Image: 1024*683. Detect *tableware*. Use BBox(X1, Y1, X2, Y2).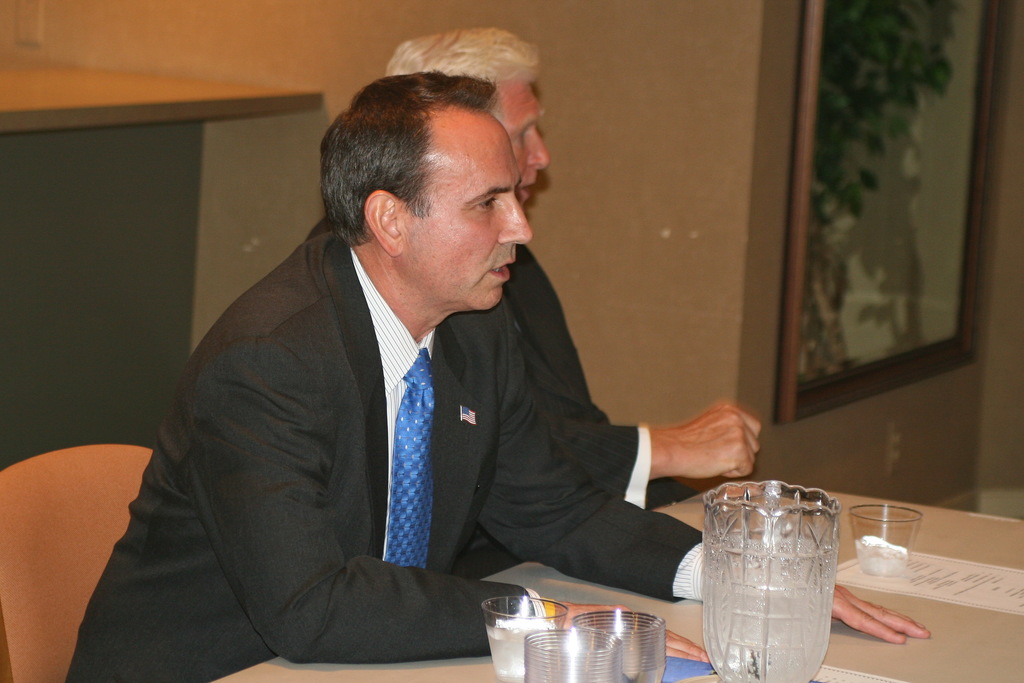
BBox(701, 506, 862, 674).
